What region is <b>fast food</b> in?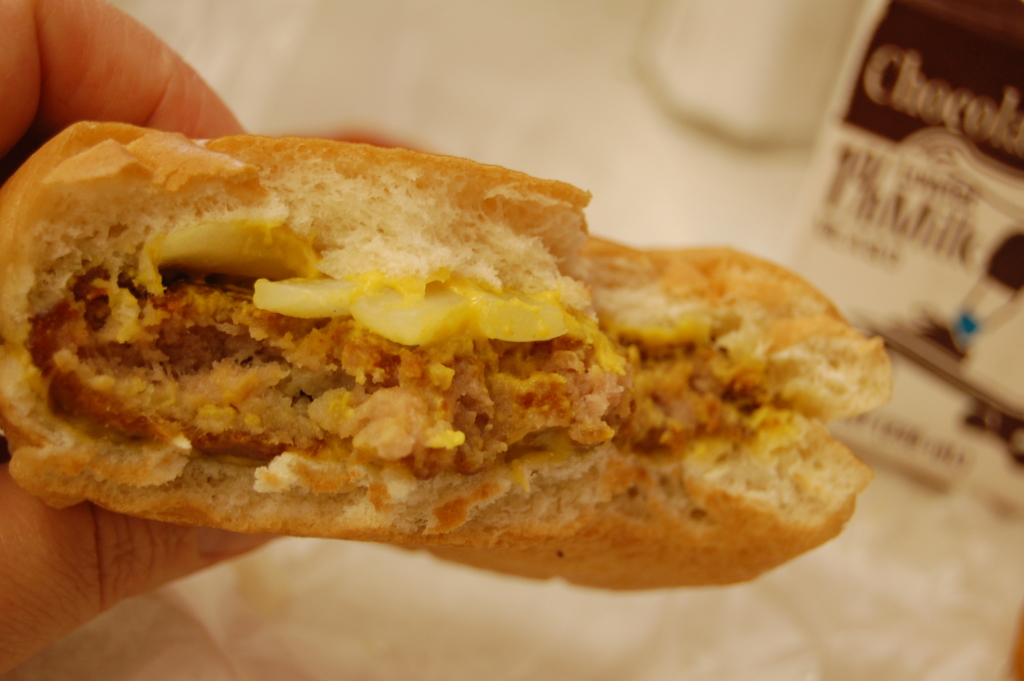
(left=0, top=113, right=876, bottom=545).
